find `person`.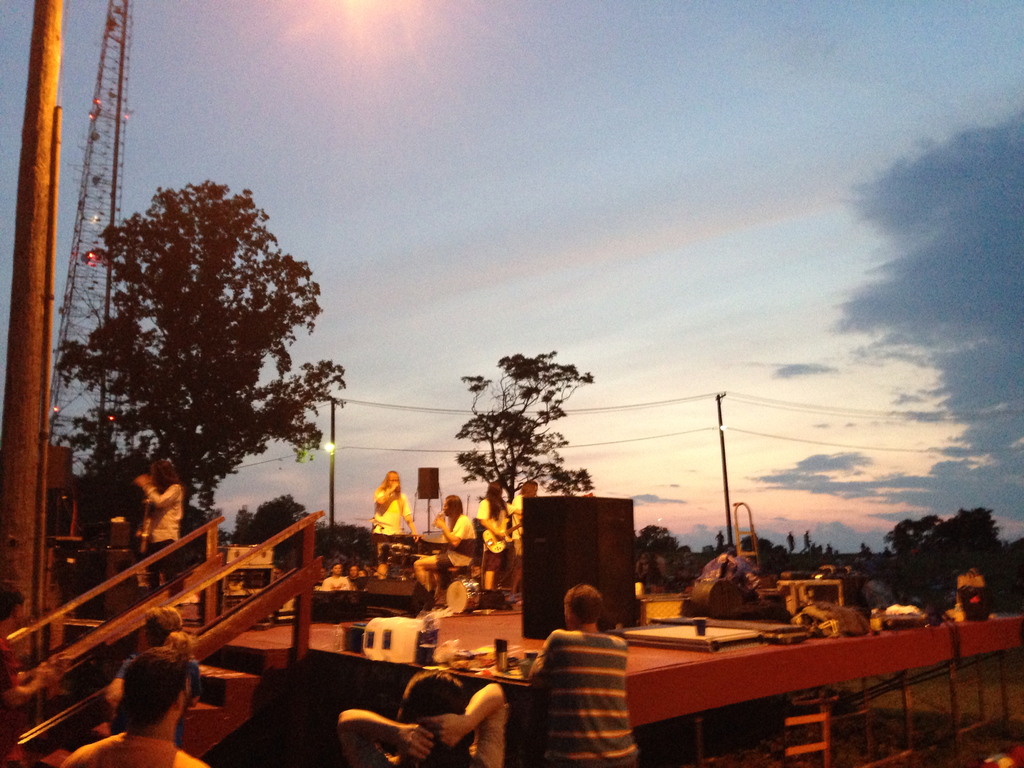
(371, 558, 391, 584).
